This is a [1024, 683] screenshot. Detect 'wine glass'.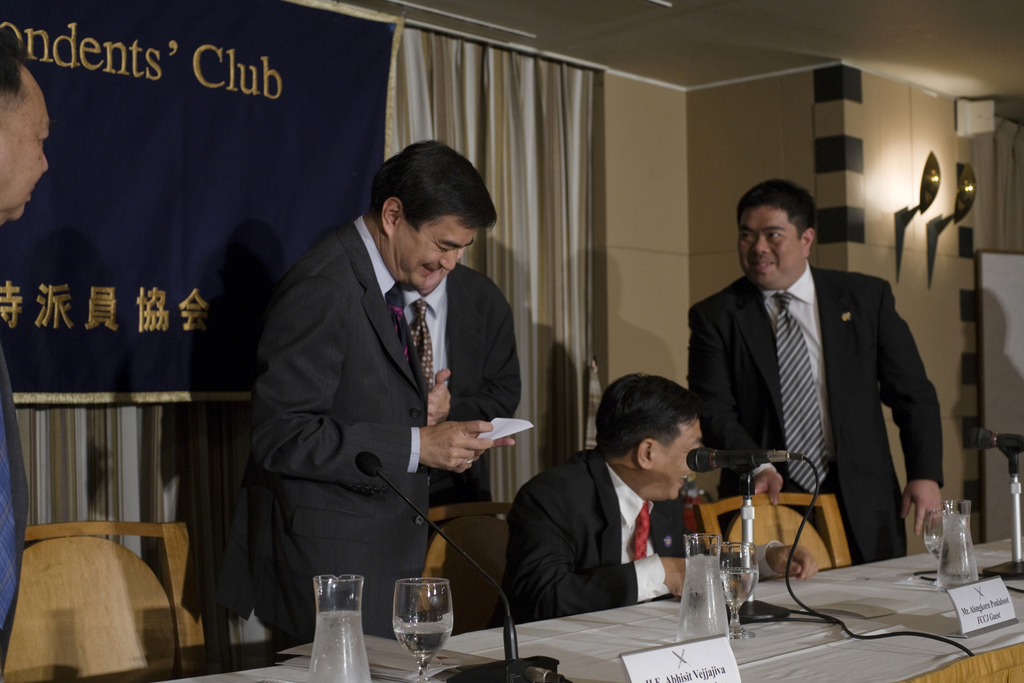
[x1=719, y1=544, x2=758, y2=644].
